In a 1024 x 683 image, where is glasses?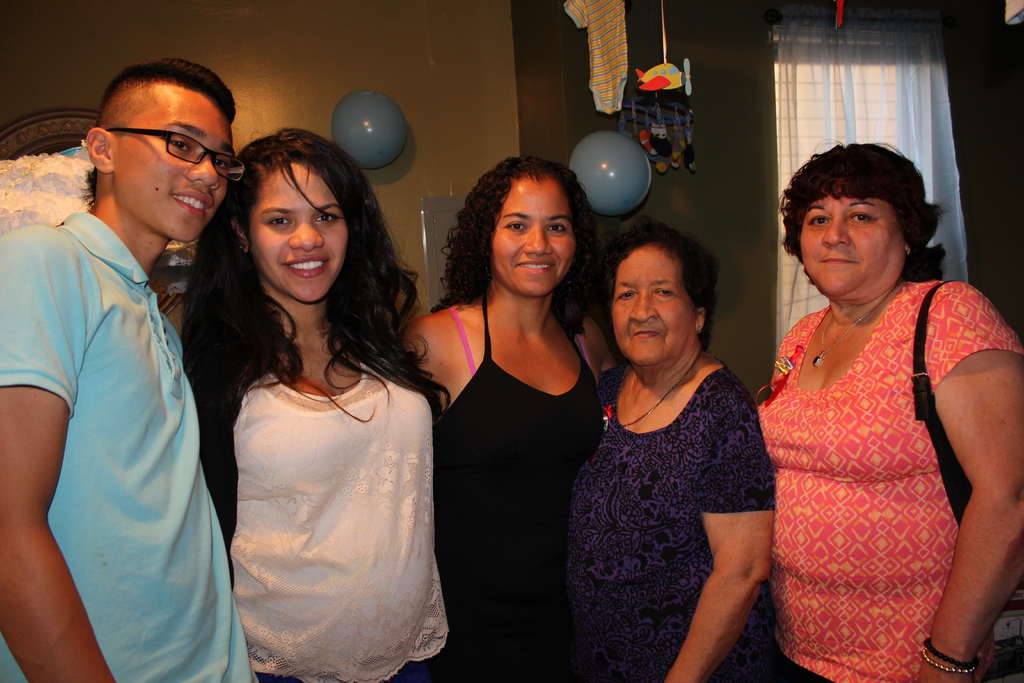
rect(92, 116, 235, 169).
